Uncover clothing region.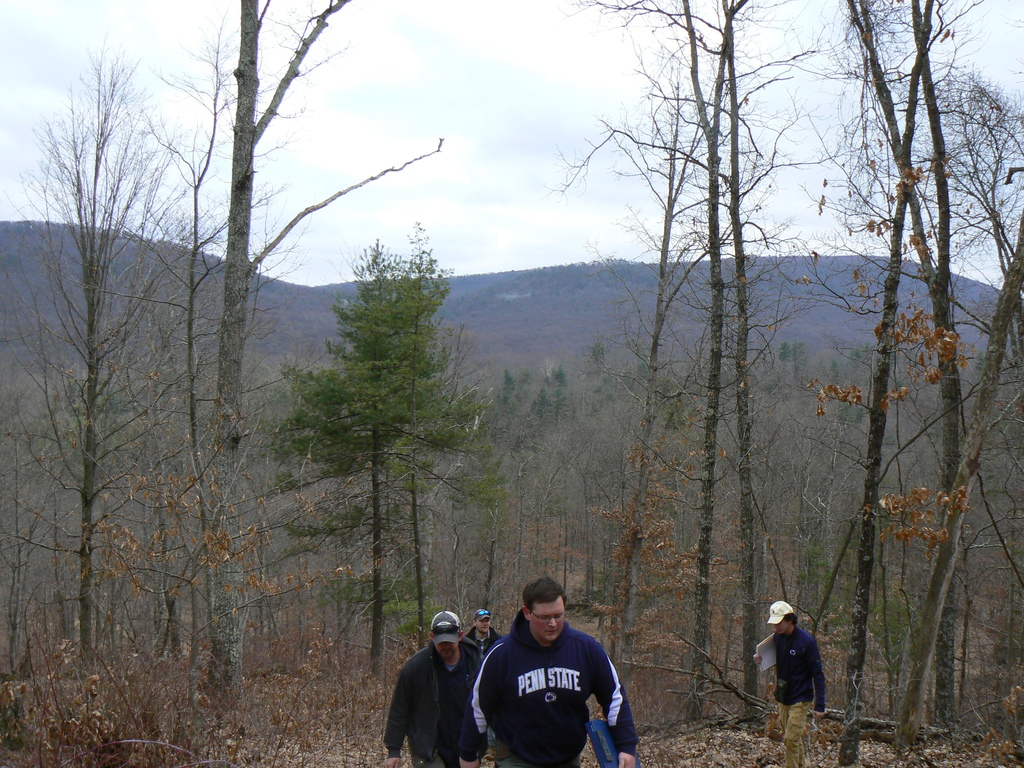
Uncovered: box(460, 605, 637, 767).
